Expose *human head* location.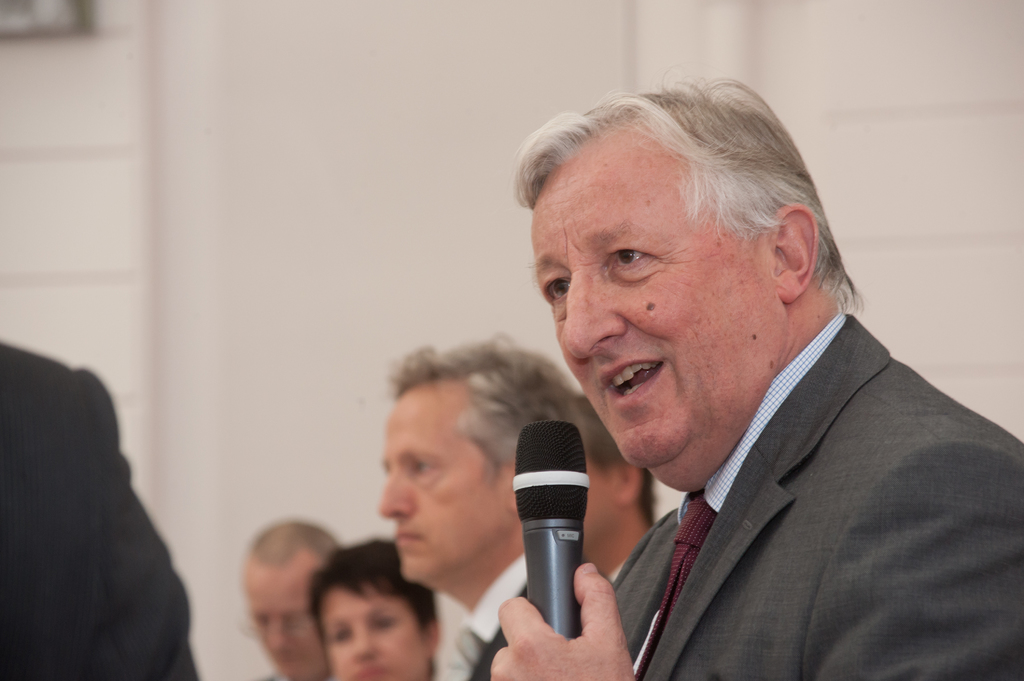
Exposed at [left=309, top=538, right=446, bottom=680].
